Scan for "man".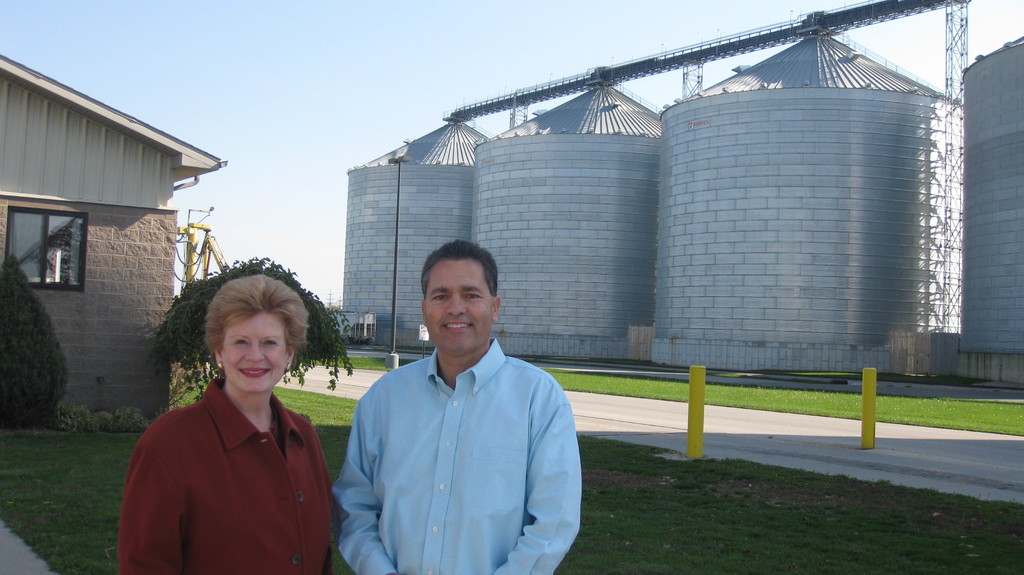
Scan result: BBox(331, 238, 586, 569).
